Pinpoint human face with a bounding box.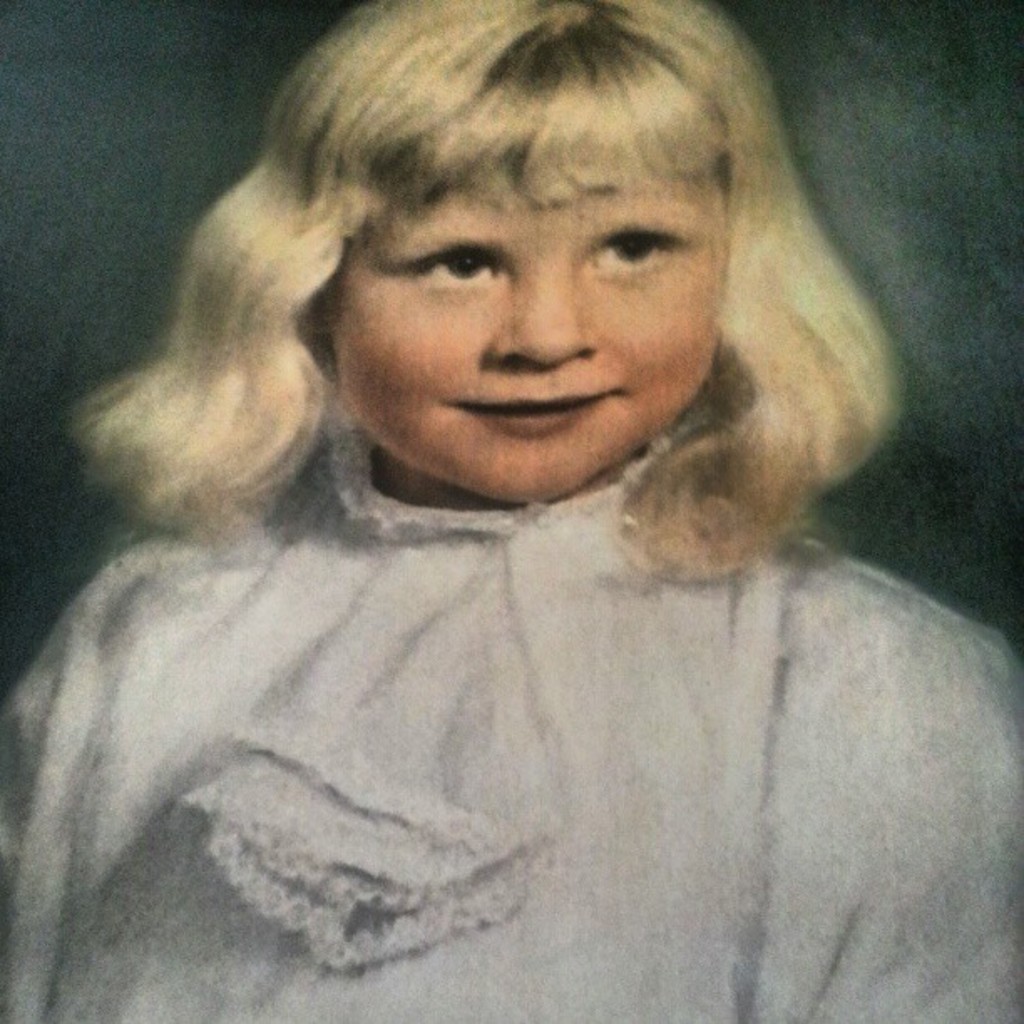
bbox=[330, 171, 716, 500].
